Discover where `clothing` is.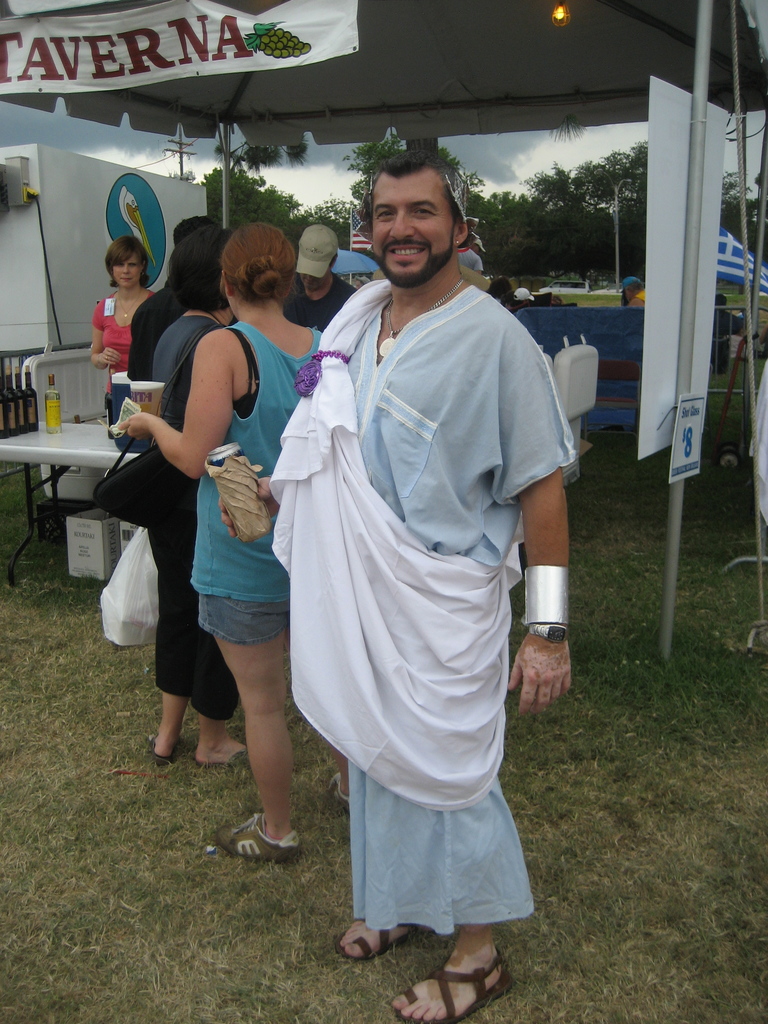
Discovered at crop(286, 276, 355, 333).
